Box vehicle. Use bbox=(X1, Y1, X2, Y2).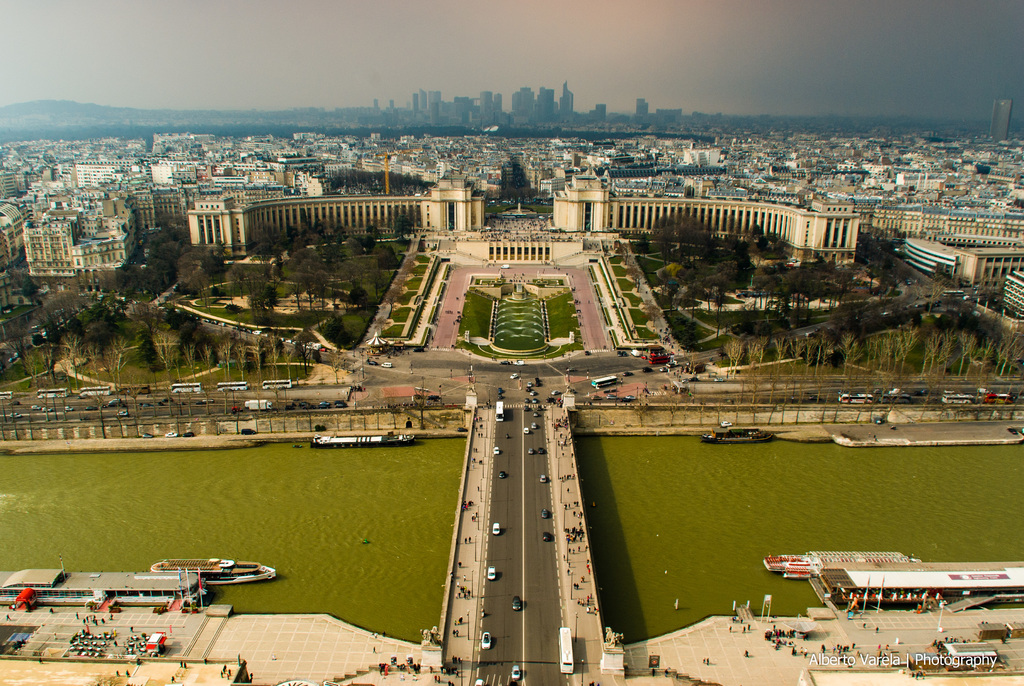
bbox=(474, 677, 484, 685).
